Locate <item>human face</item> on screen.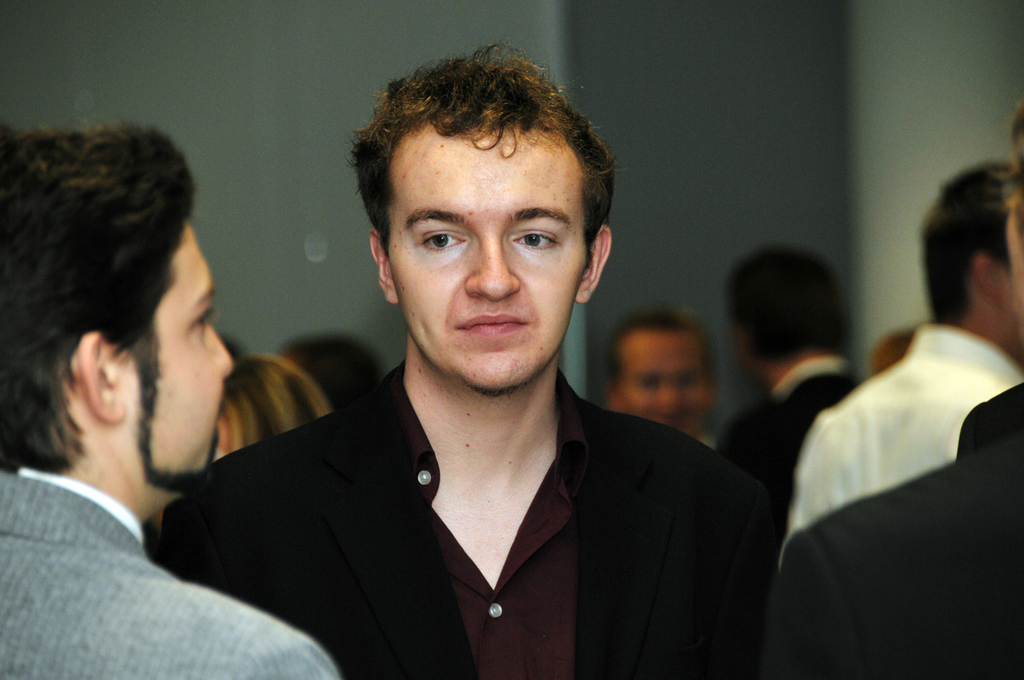
On screen at locate(114, 218, 232, 495).
